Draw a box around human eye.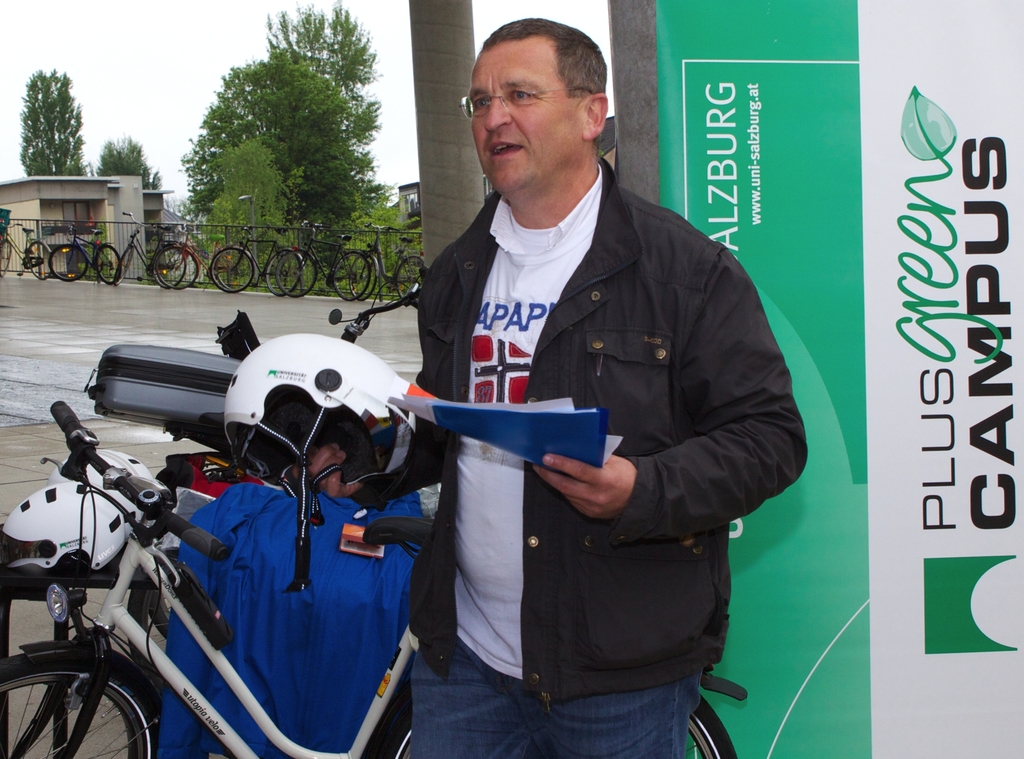
locate(508, 87, 531, 104).
